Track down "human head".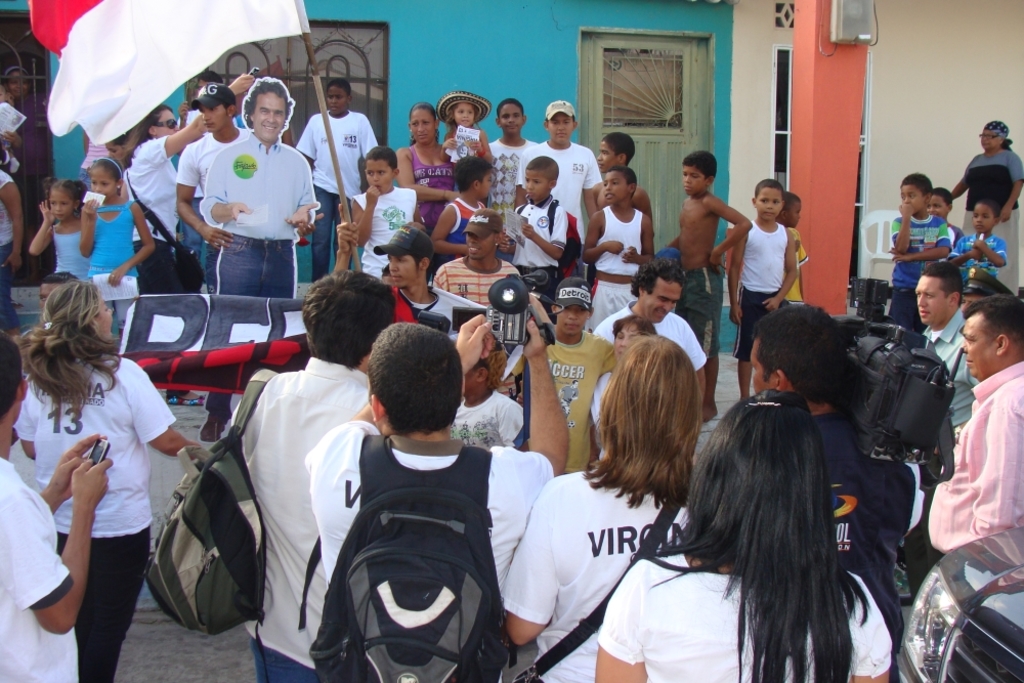
Tracked to (x1=493, y1=96, x2=528, y2=135).
